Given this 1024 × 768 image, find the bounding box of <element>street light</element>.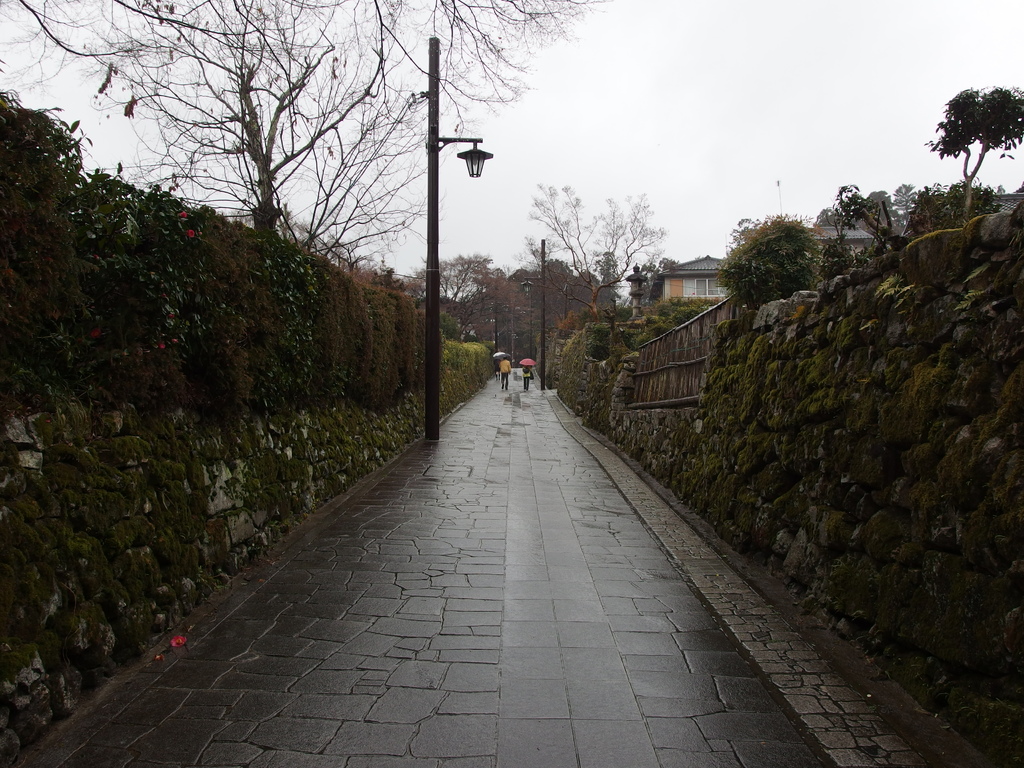
region(518, 237, 548, 391).
